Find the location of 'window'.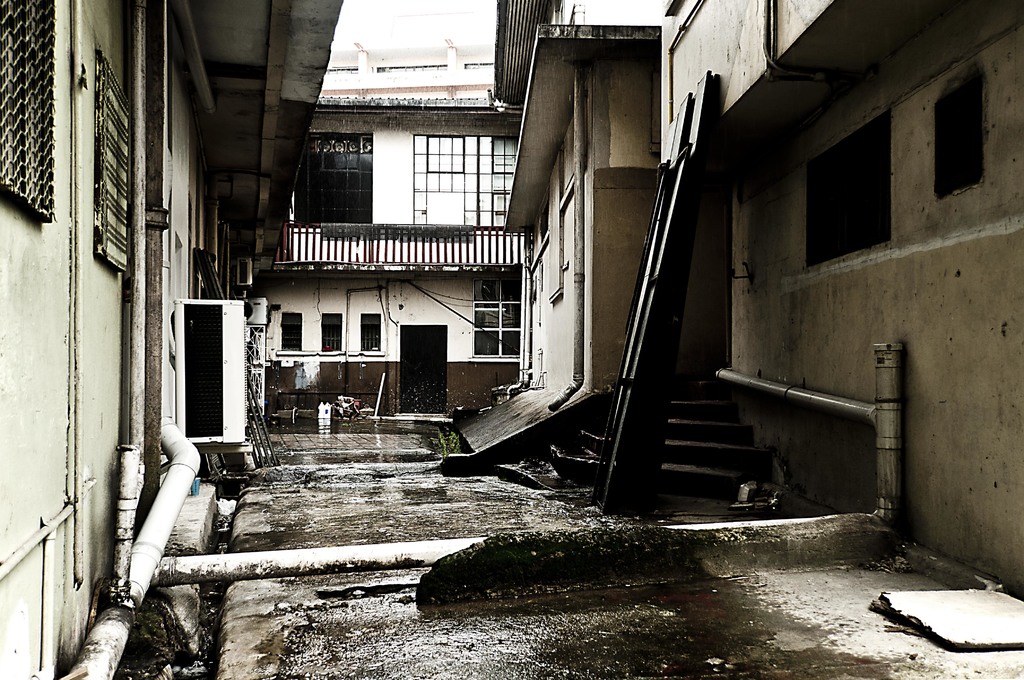
Location: (283, 311, 303, 350).
